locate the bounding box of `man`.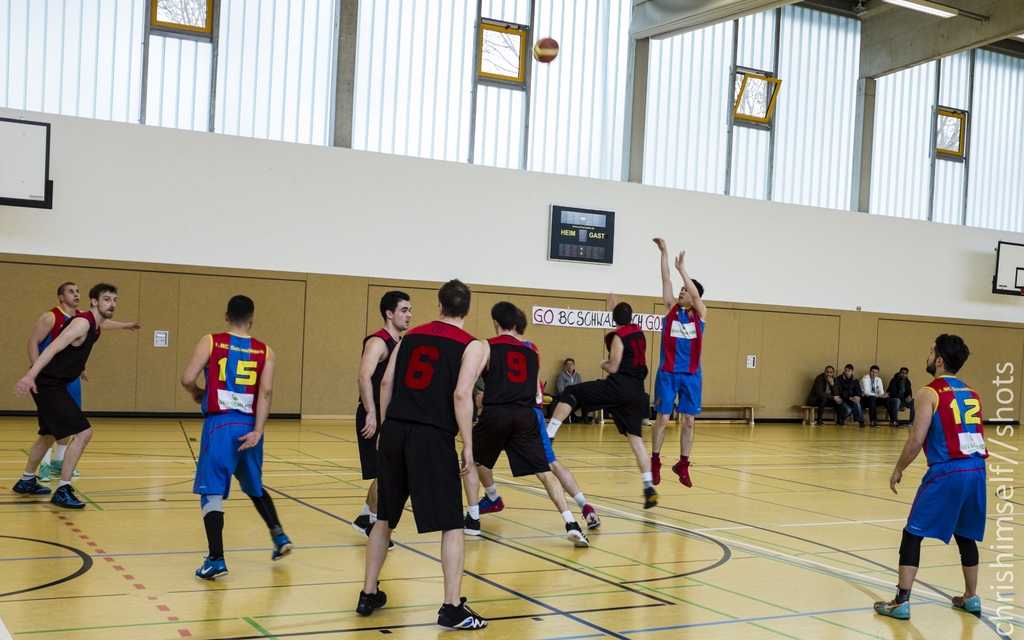
Bounding box: 858,362,897,429.
